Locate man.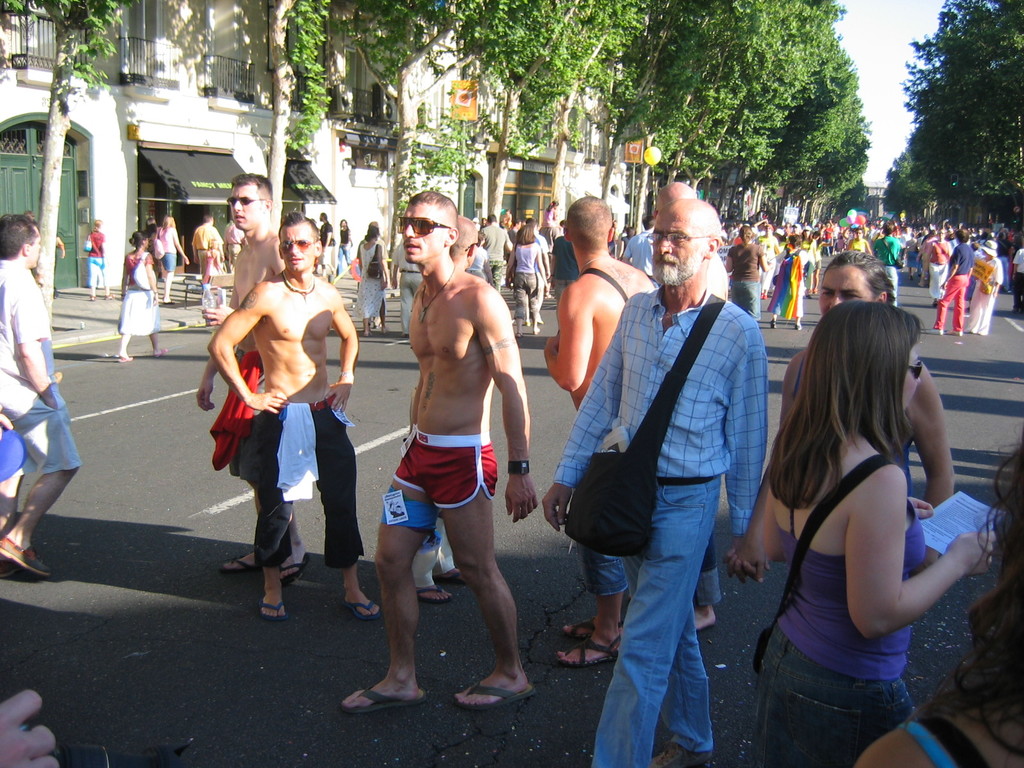
Bounding box: box(500, 206, 527, 241).
